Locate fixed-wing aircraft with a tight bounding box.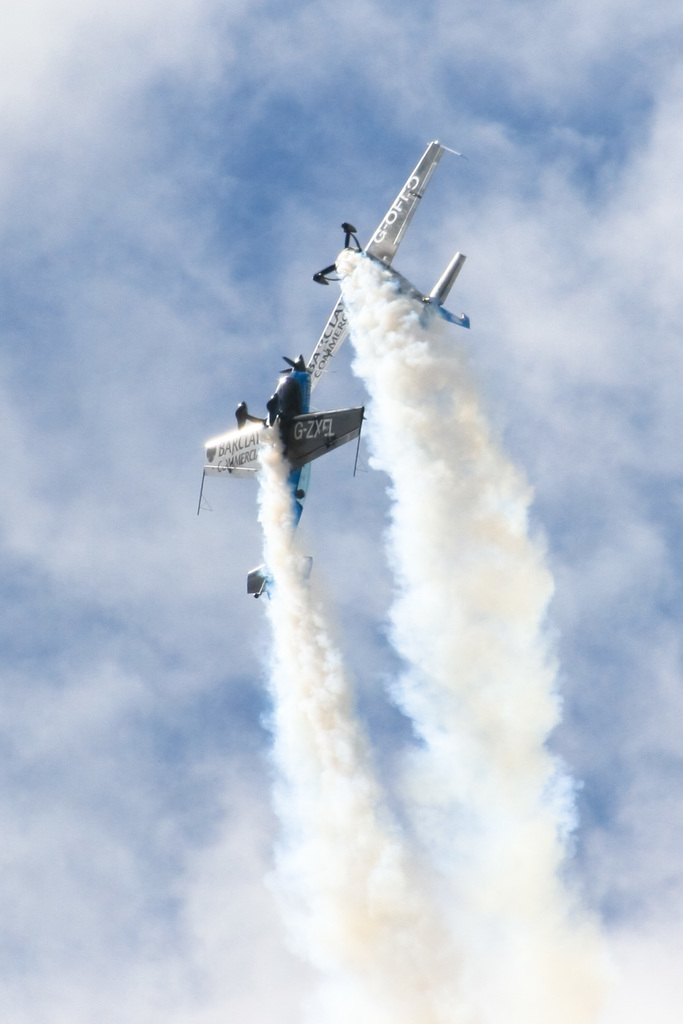
box(197, 140, 470, 600).
